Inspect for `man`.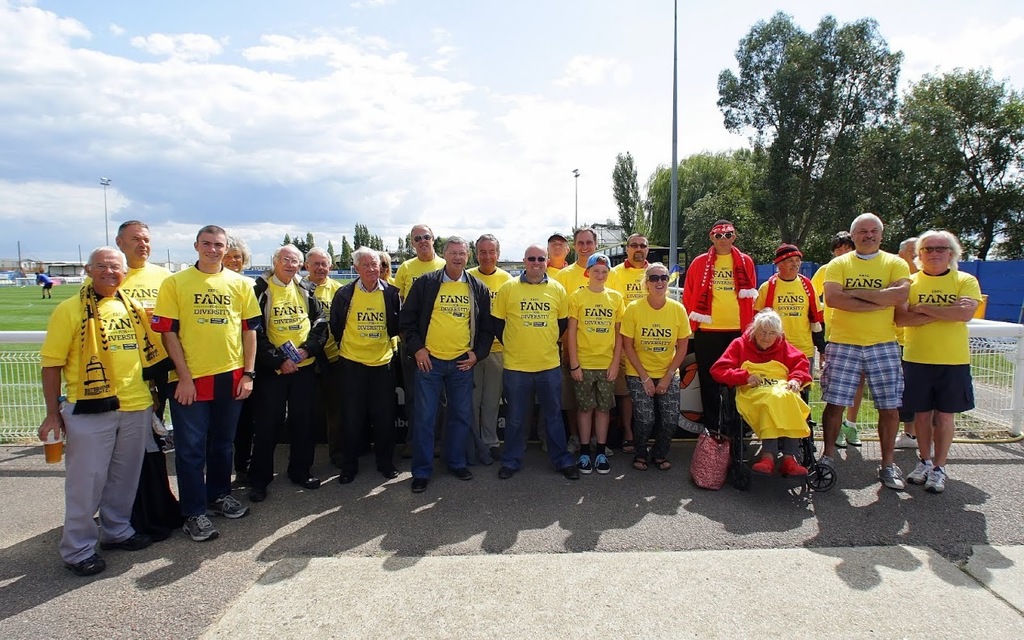
Inspection: {"x1": 752, "y1": 246, "x2": 816, "y2": 407}.
